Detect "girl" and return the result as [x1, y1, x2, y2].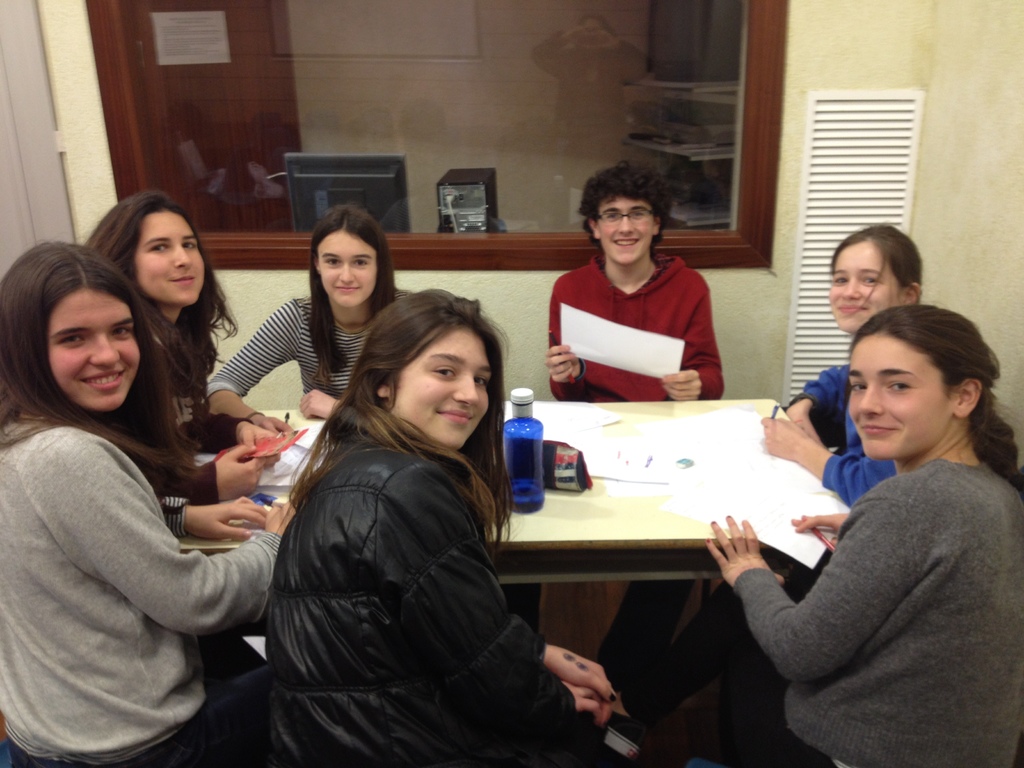
[198, 199, 424, 446].
